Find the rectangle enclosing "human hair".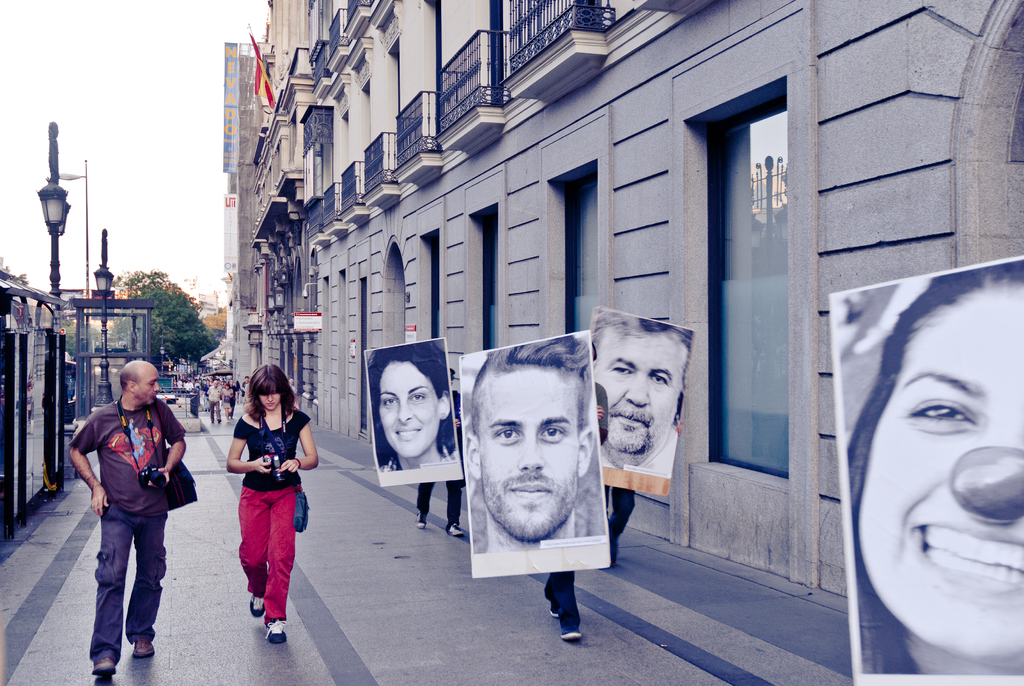
365/343/452/473.
